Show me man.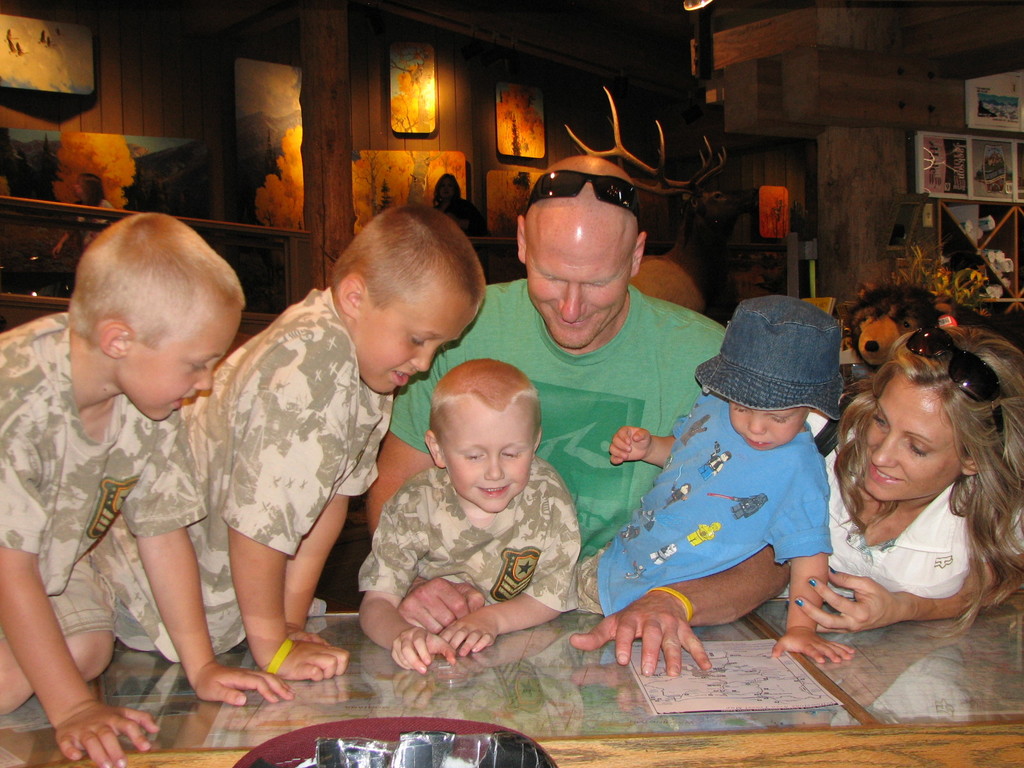
man is here: region(360, 156, 737, 570).
